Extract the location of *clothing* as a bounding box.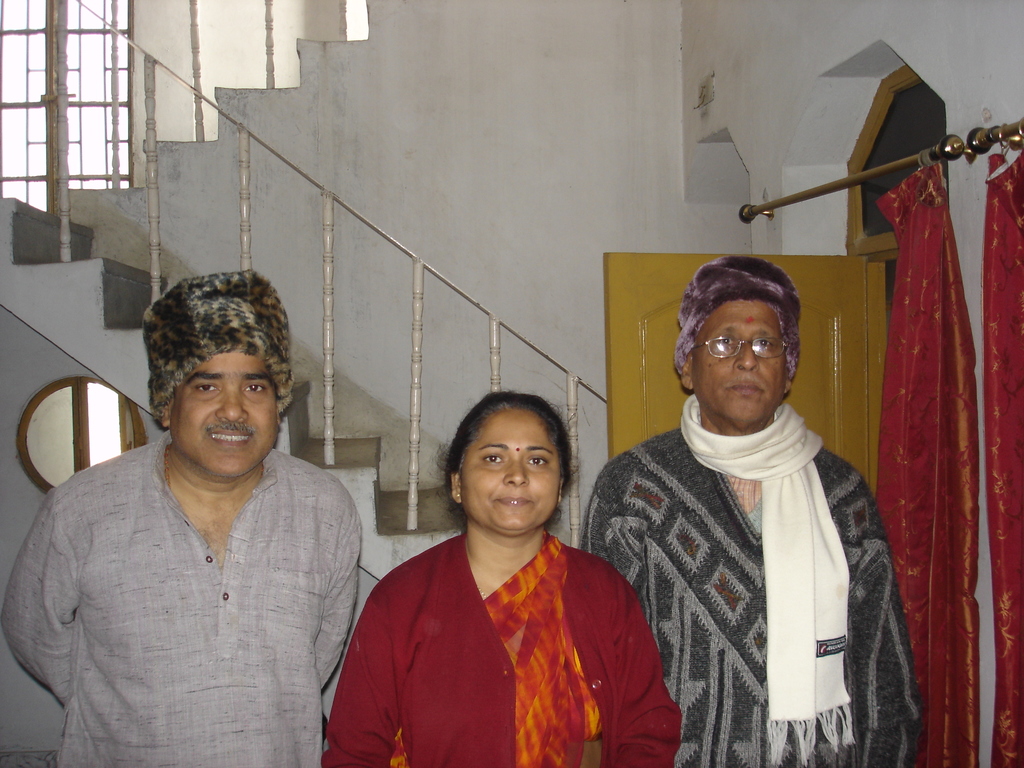
x1=577, y1=425, x2=928, y2=767.
